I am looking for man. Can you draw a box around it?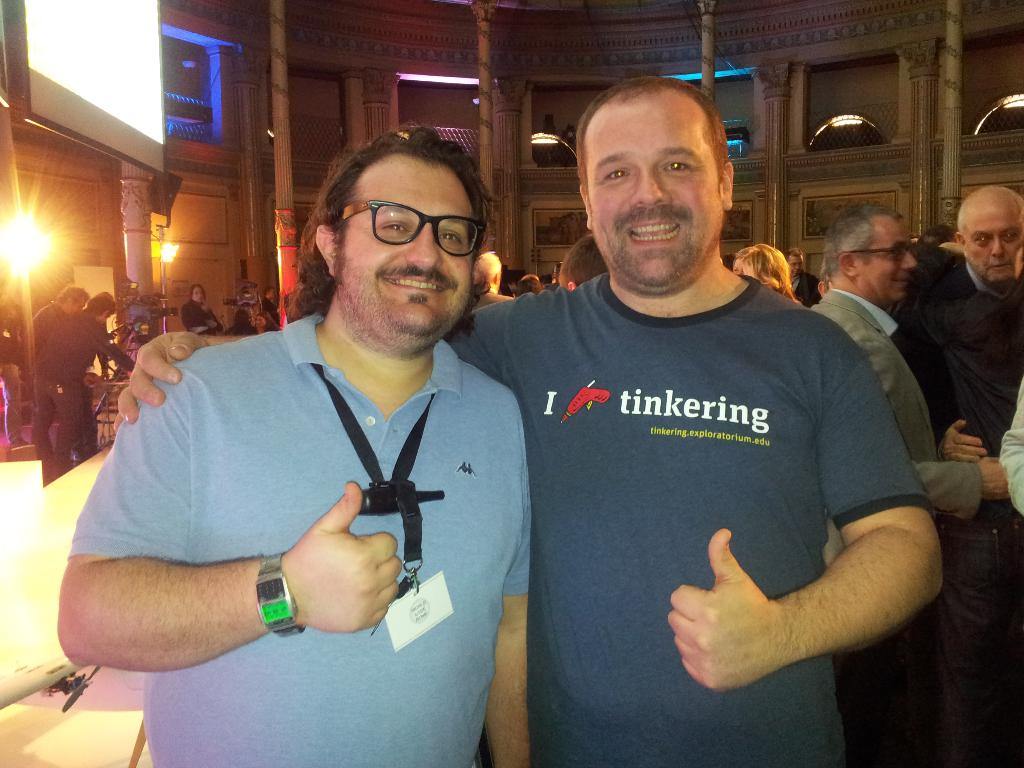
Sure, the bounding box is bbox=(784, 246, 819, 307).
